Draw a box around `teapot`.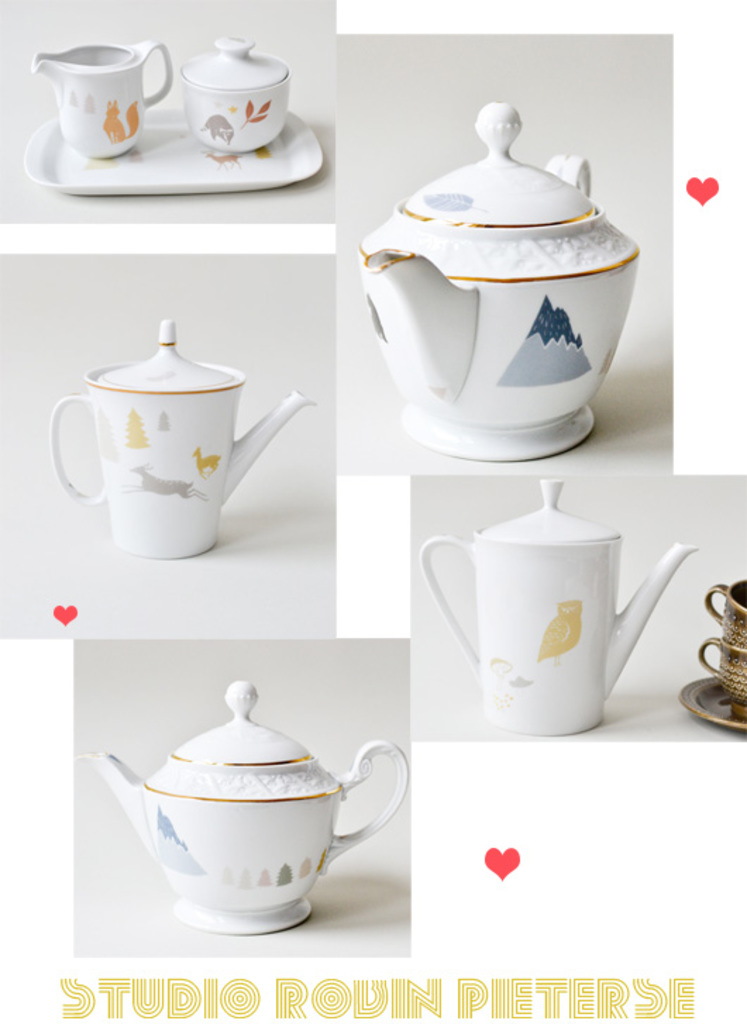
box(87, 675, 410, 935).
